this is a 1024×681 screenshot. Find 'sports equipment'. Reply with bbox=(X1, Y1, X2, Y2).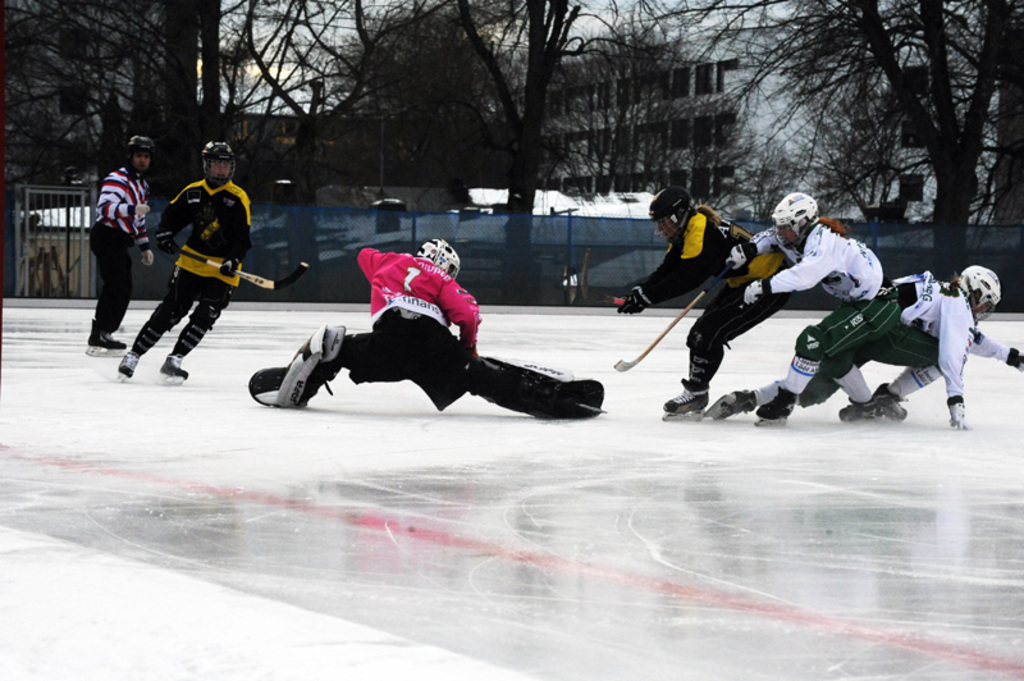
bbox=(703, 384, 762, 420).
